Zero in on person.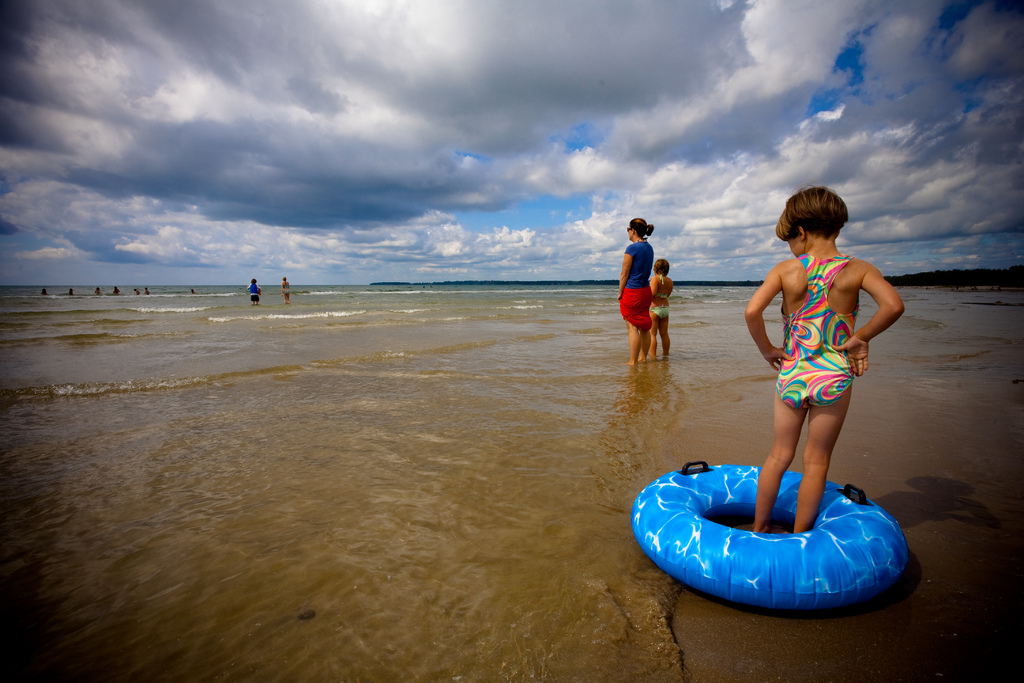
Zeroed in: {"x1": 743, "y1": 183, "x2": 904, "y2": 534}.
